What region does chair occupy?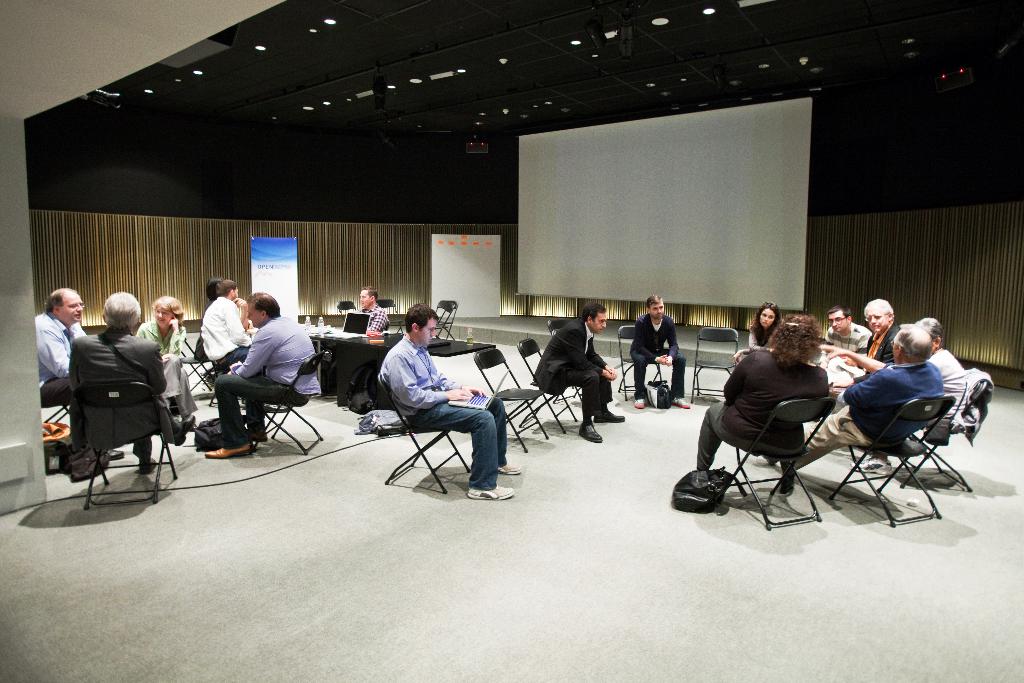
left=472, top=343, right=554, bottom=458.
